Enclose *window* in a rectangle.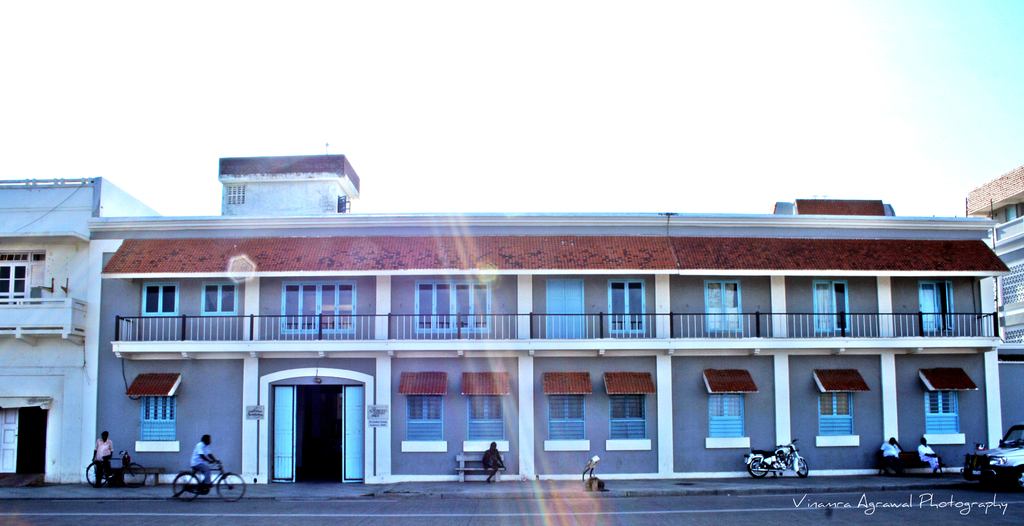
540:372:593:455.
